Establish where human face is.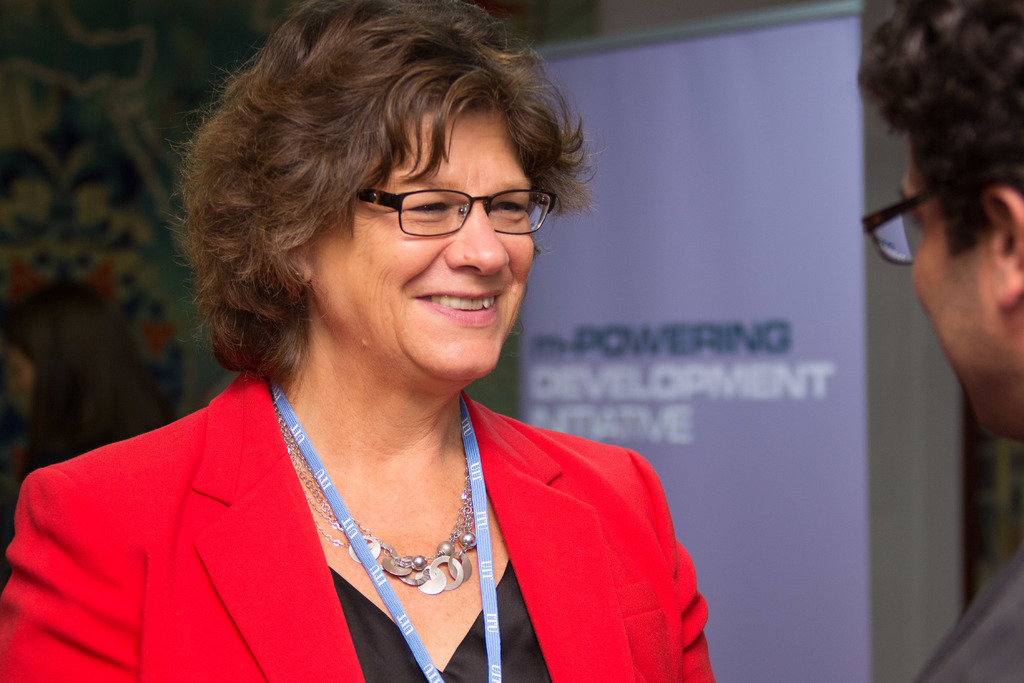
Established at {"left": 906, "top": 136, "right": 1023, "bottom": 446}.
